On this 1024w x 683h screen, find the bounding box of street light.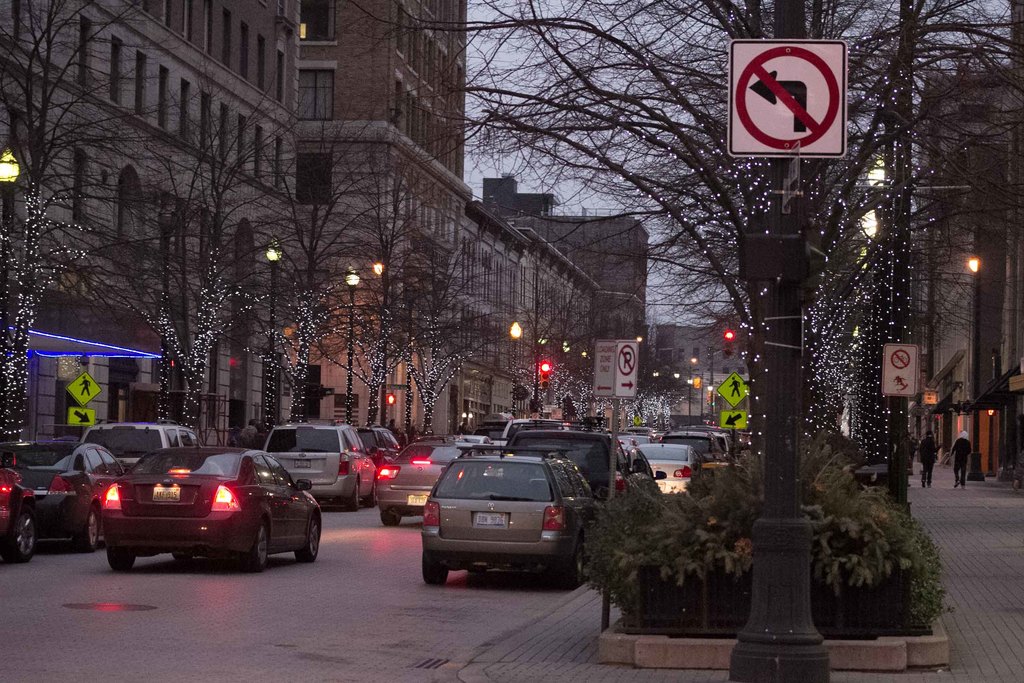
Bounding box: 823, 186, 973, 511.
